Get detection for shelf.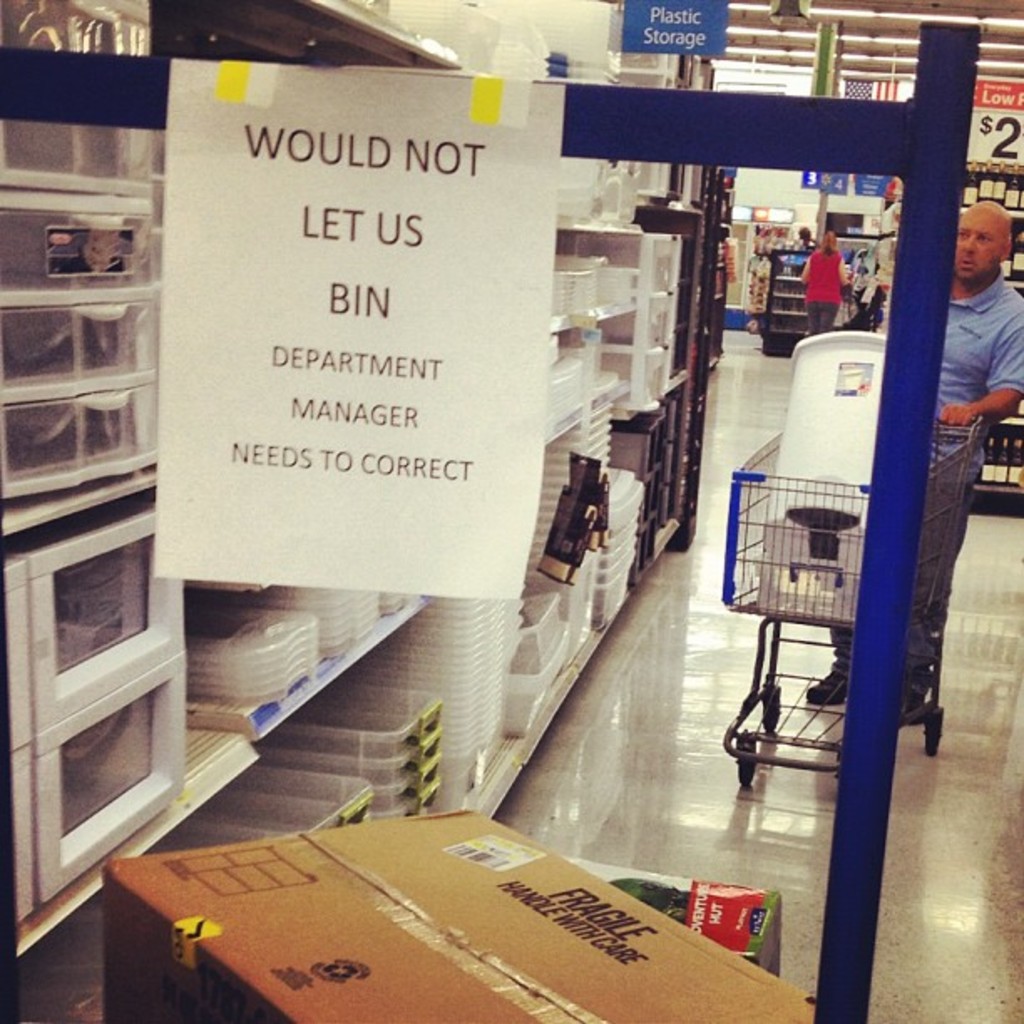
Detection: x1=181, y1=574, x2=432, y2=798.
